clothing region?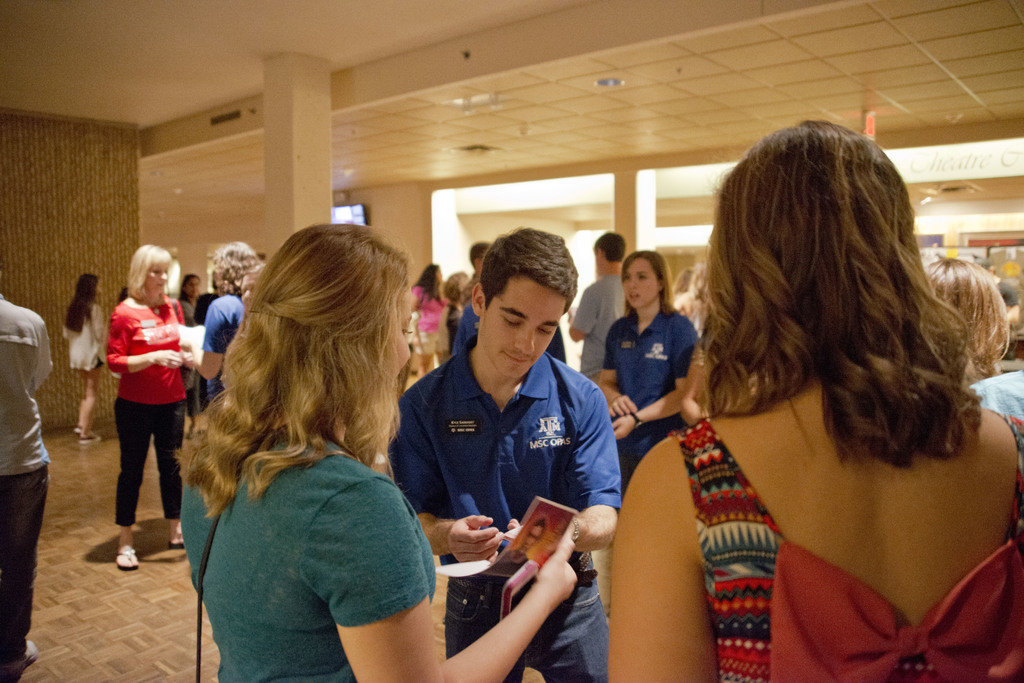
x1=58 y1=294 x2=109 y2=367
